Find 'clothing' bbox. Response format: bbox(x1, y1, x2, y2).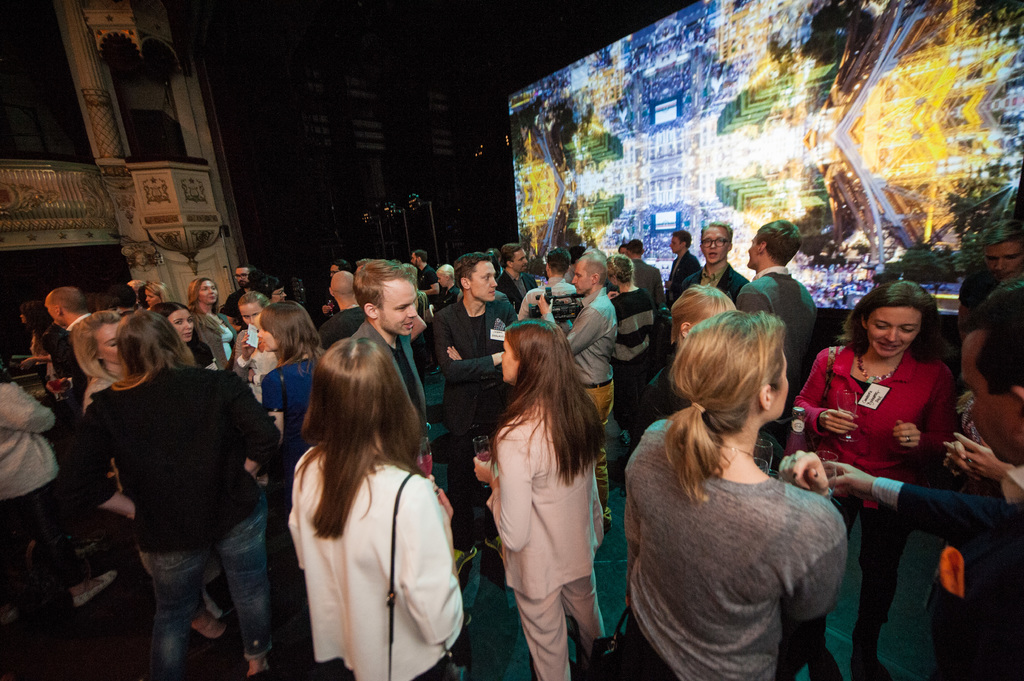
bbox(804, 359, 952, 478).
